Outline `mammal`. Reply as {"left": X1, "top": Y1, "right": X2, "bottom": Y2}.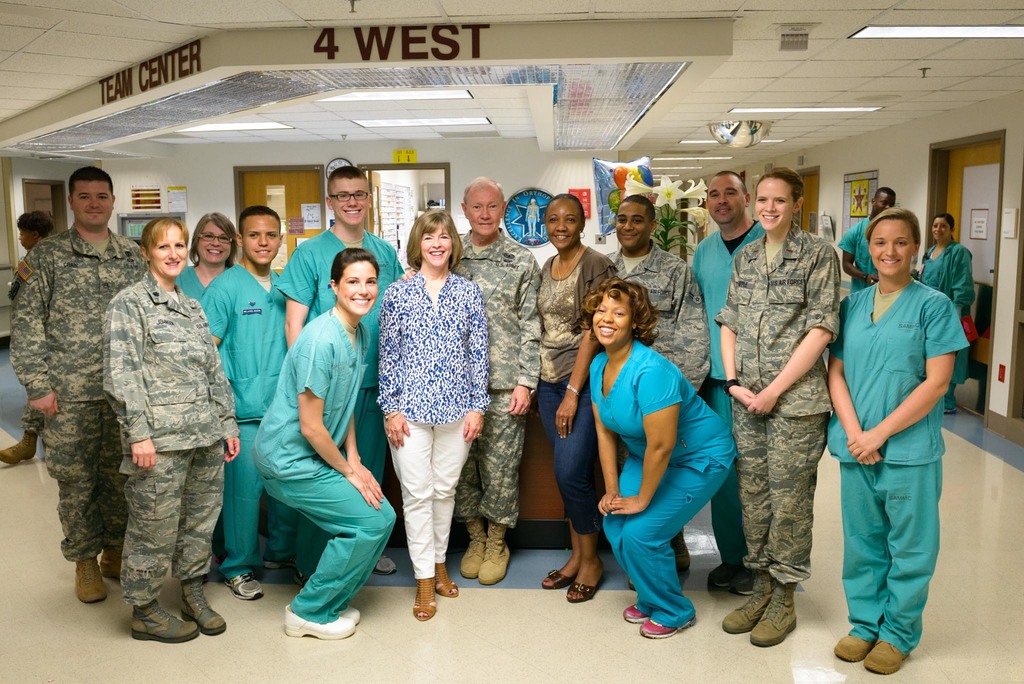
{"left": 578, "top": 262, "right": 741, "bottom": 614}.
